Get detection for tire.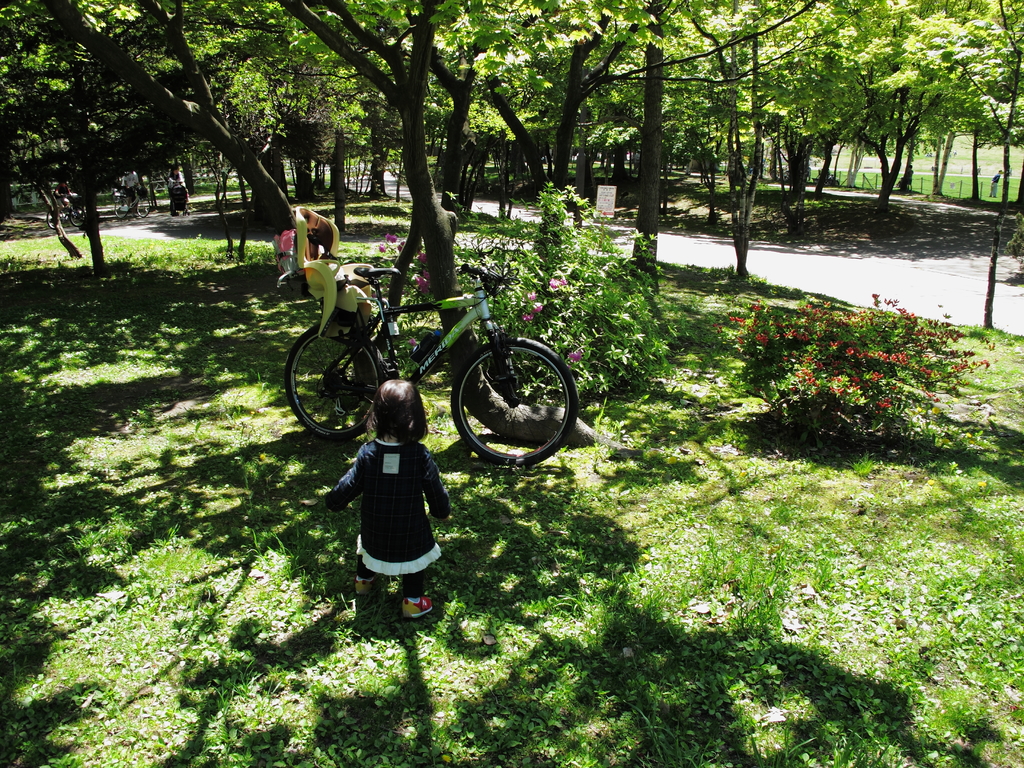
Detection: left=136, top=196, right=149, bottom=216.
